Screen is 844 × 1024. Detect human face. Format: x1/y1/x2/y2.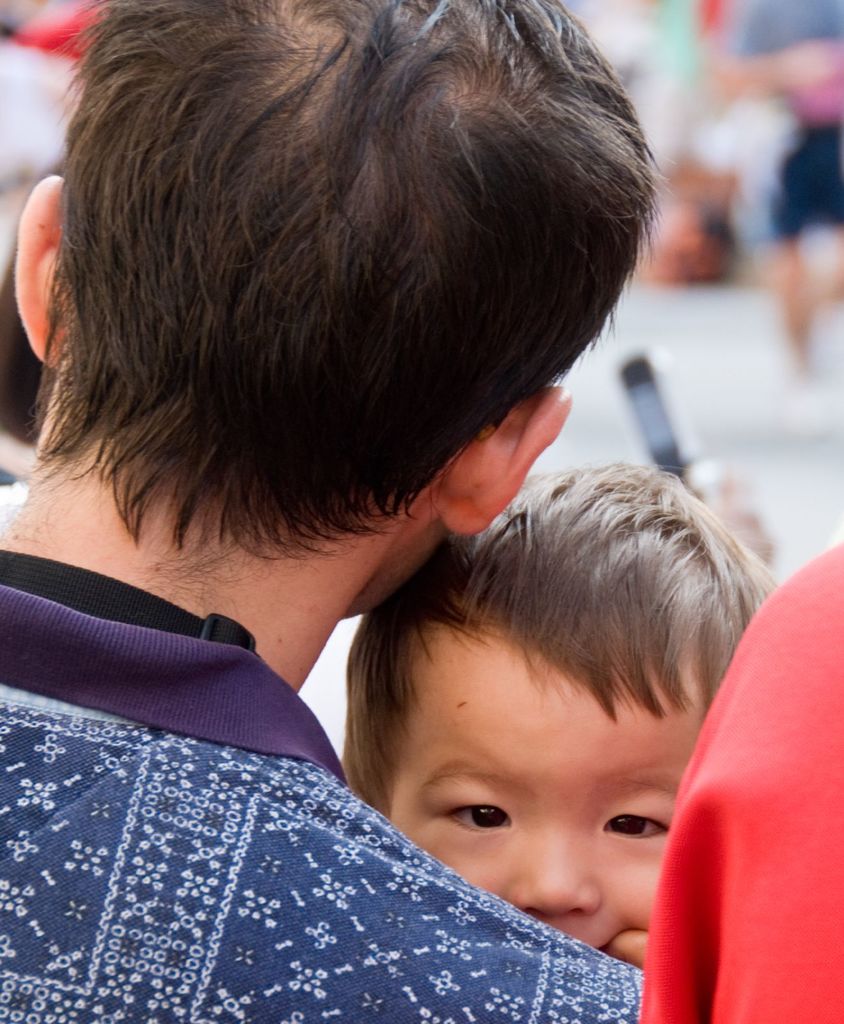
393/638/705/953.
